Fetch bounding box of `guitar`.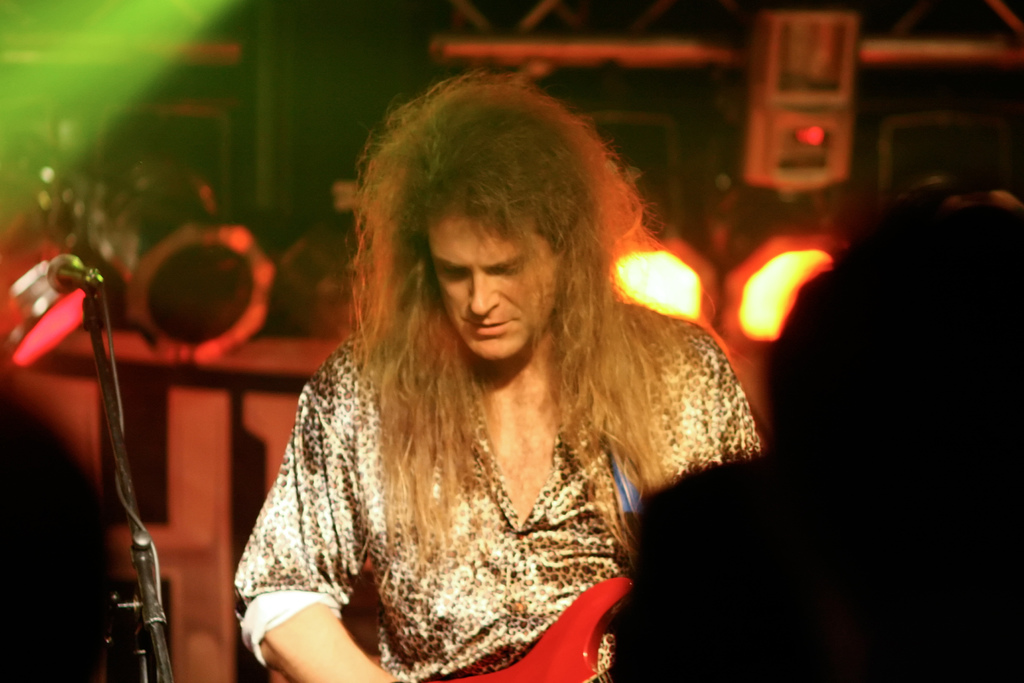
Bbox: locate(418, 572, 639, 682).
